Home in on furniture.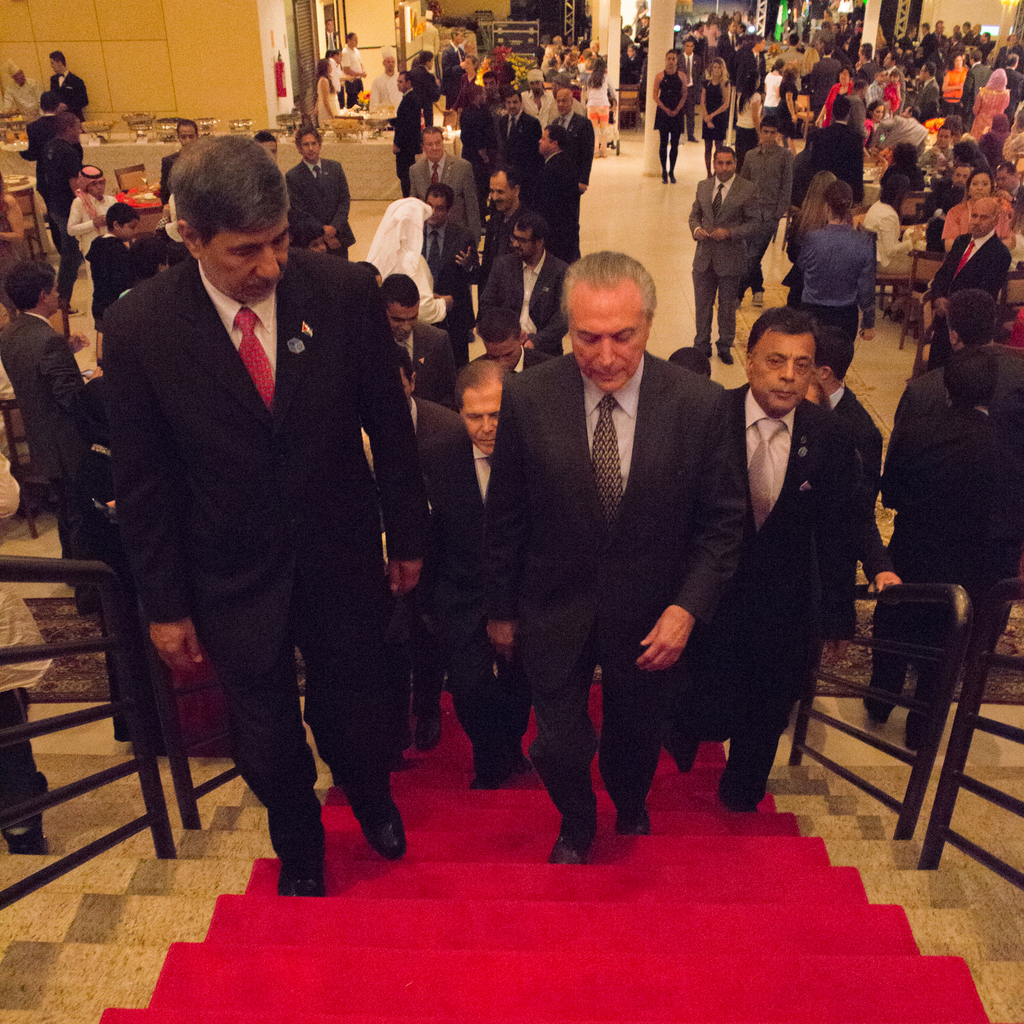
Homed in at <region>118, 180, 169, 225</region>.
